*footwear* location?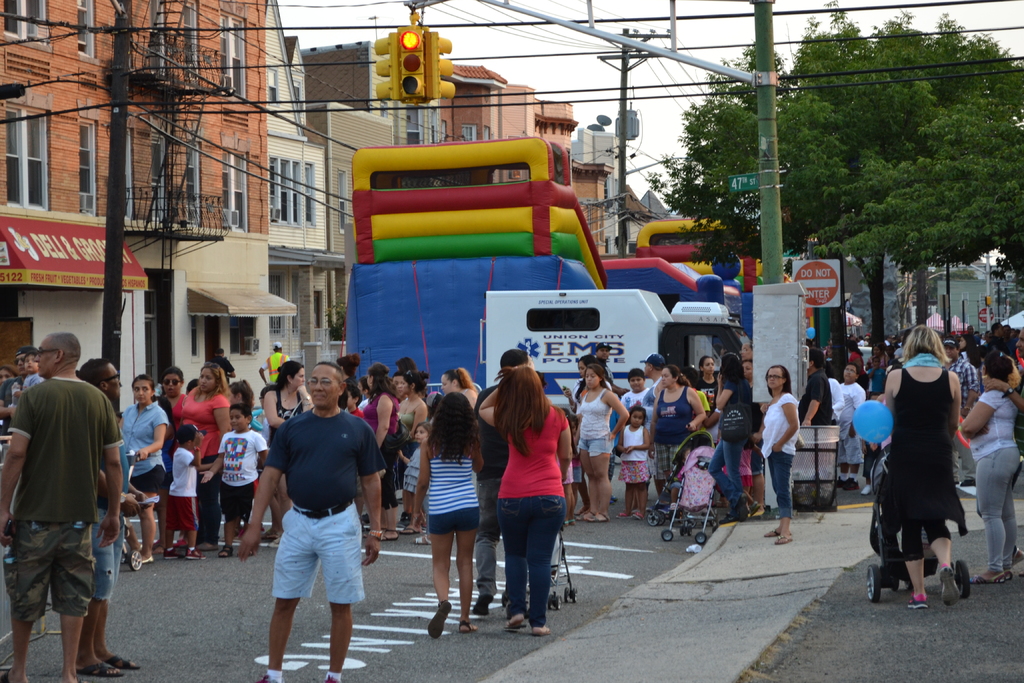
(x1=938, y1=567, x2=959, y2=607)
